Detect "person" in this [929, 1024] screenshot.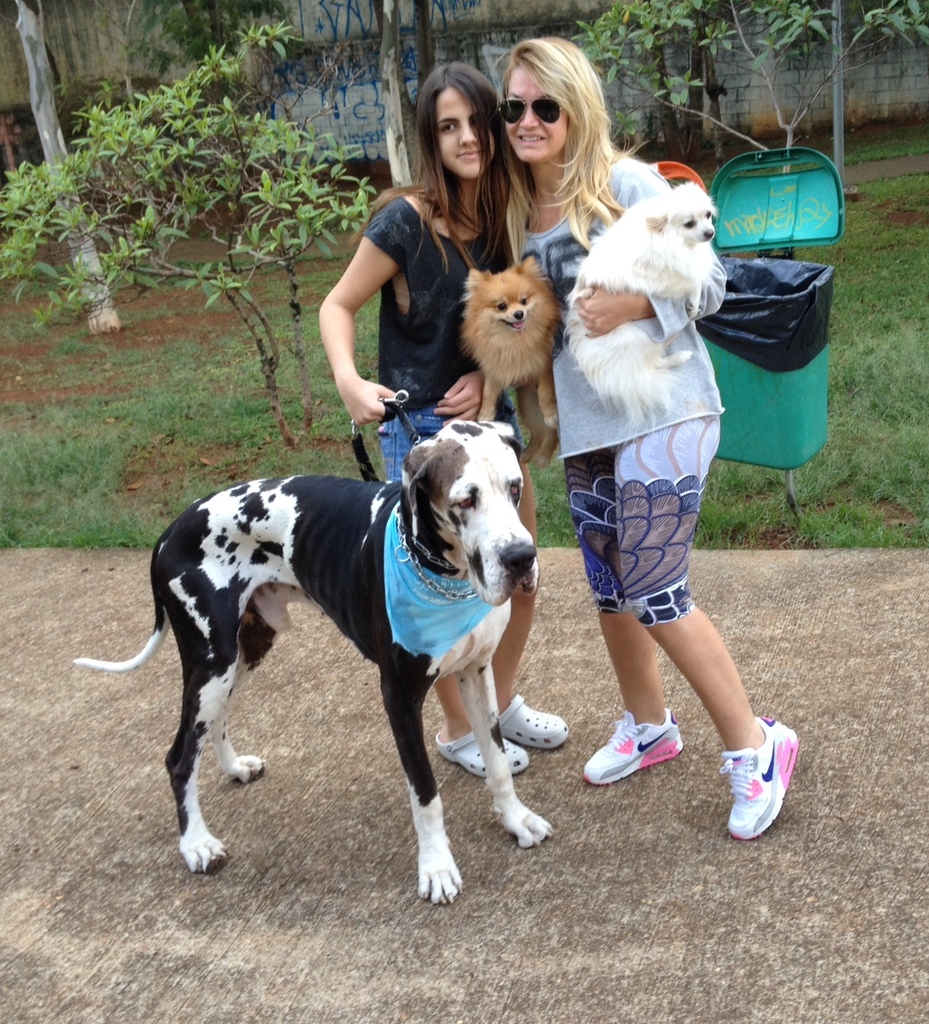
Detection: (499, 37, 799, 843).
